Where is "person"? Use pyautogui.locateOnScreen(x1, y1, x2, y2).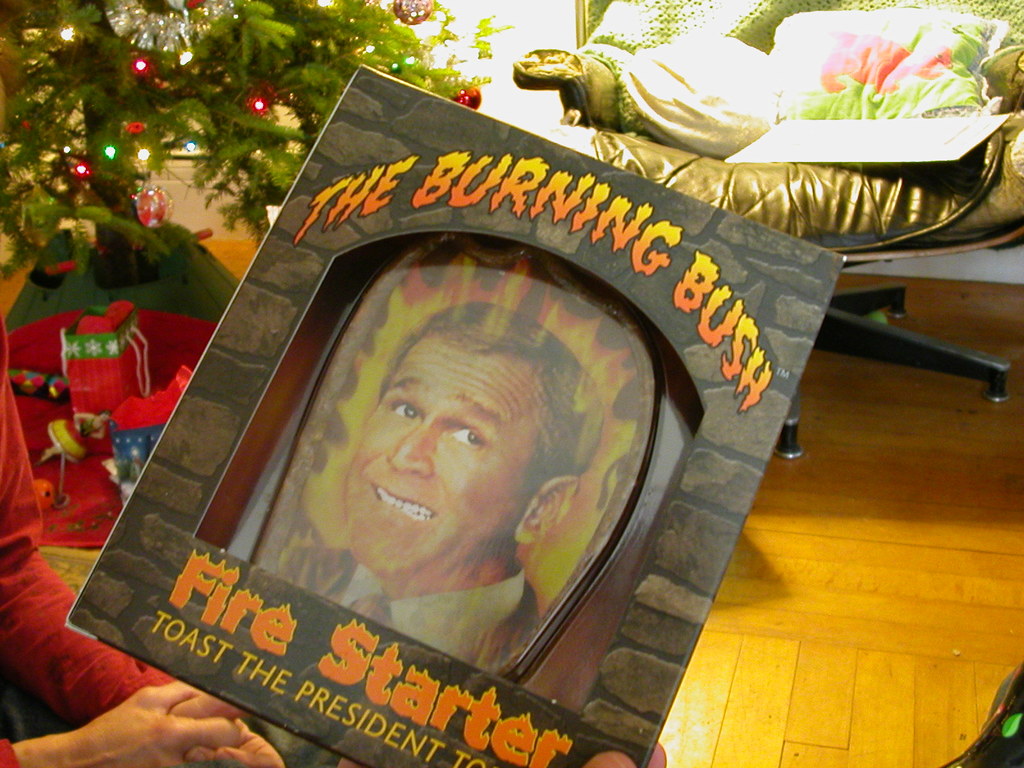
pyautogui.locateOnScreen(0, 294, 285, 767).
